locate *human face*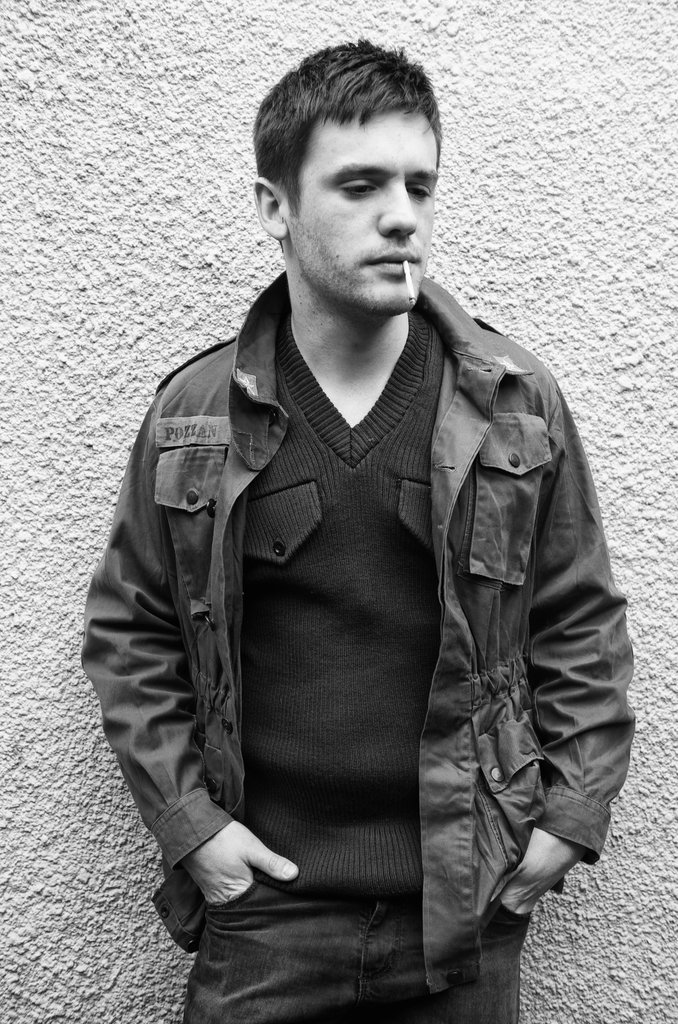
BBox(288, 106, 444, 316)
